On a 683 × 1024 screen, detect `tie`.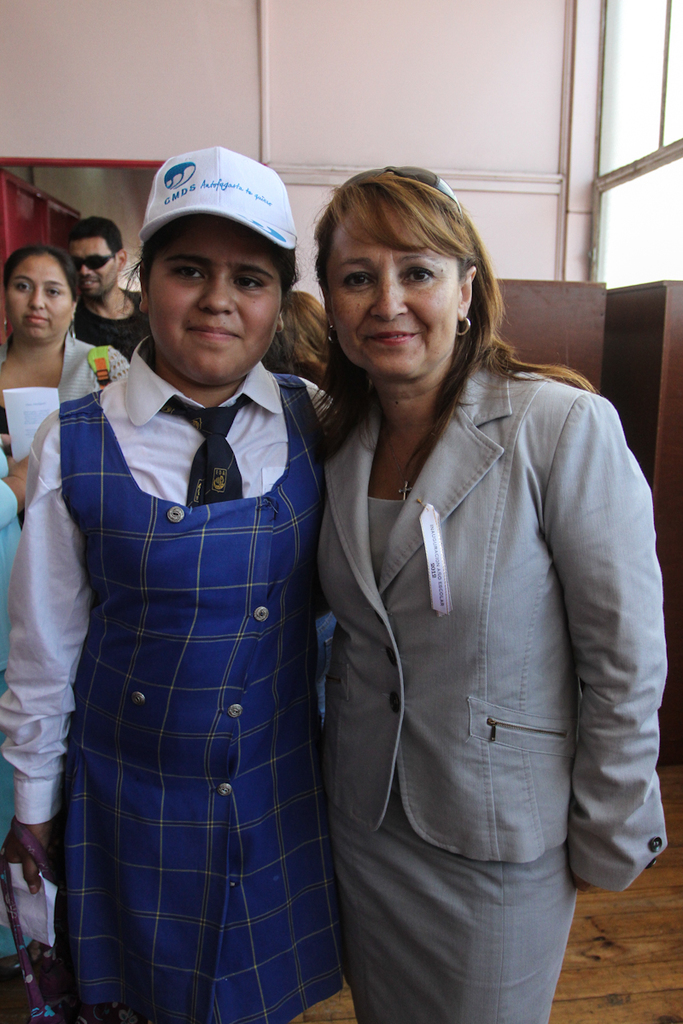
detection(156, 391, 245, 501).
